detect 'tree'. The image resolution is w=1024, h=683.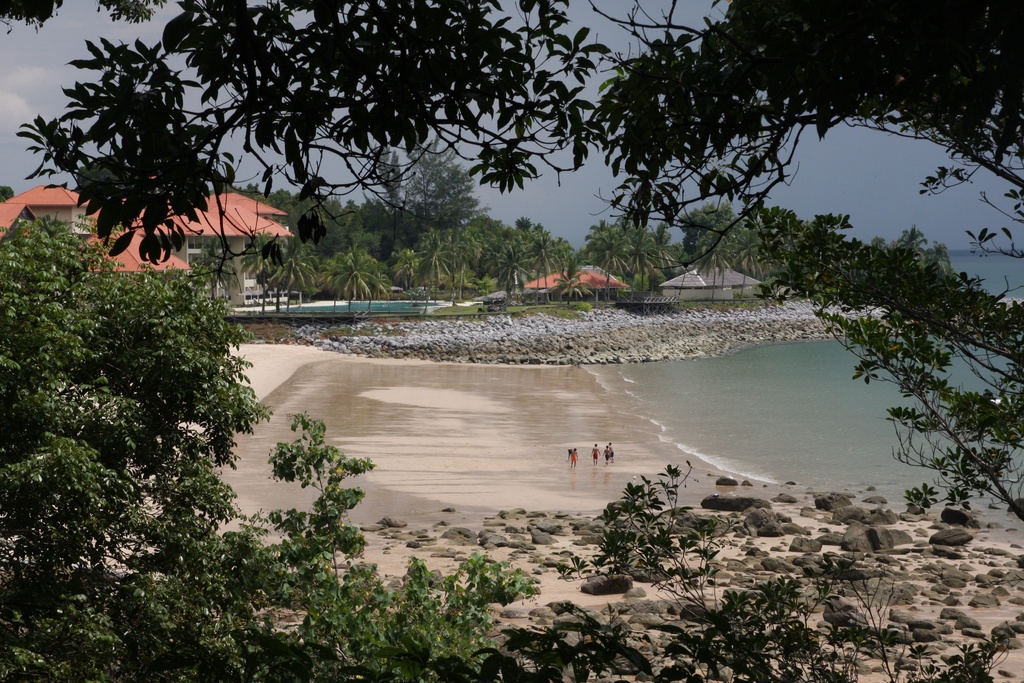
box=[497, 217, 529, 310].
